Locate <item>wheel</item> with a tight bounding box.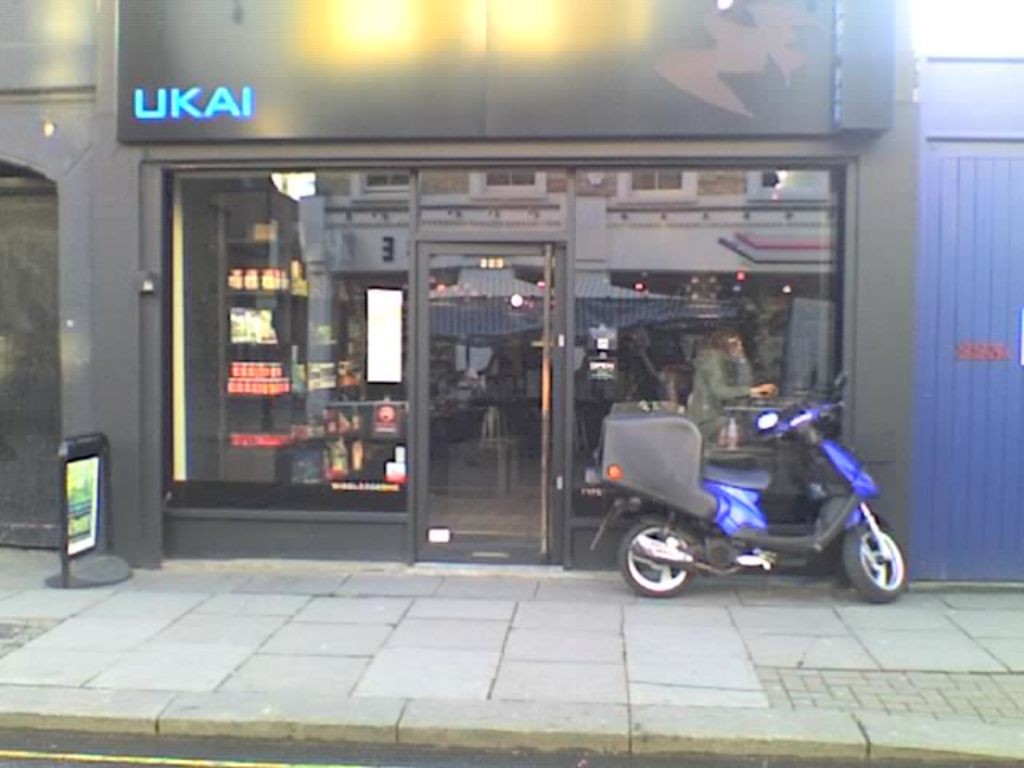
(x1=843, y1=525, x2=904, y2=595).
